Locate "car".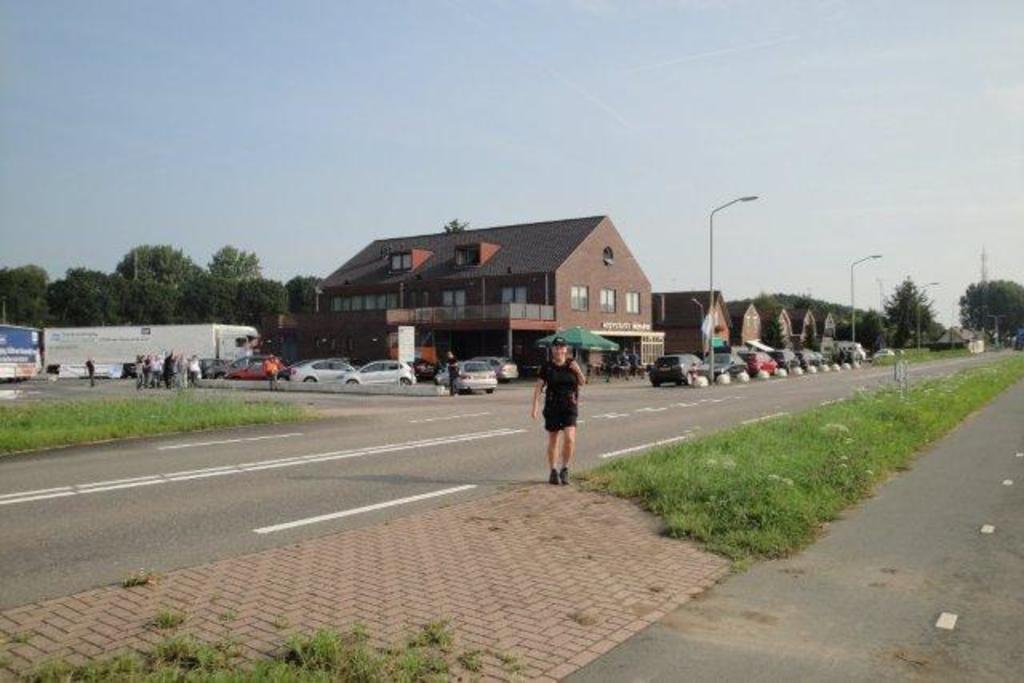
Bounding box: pyautogui.locateOnScreen(862, 349, 870, 357).
